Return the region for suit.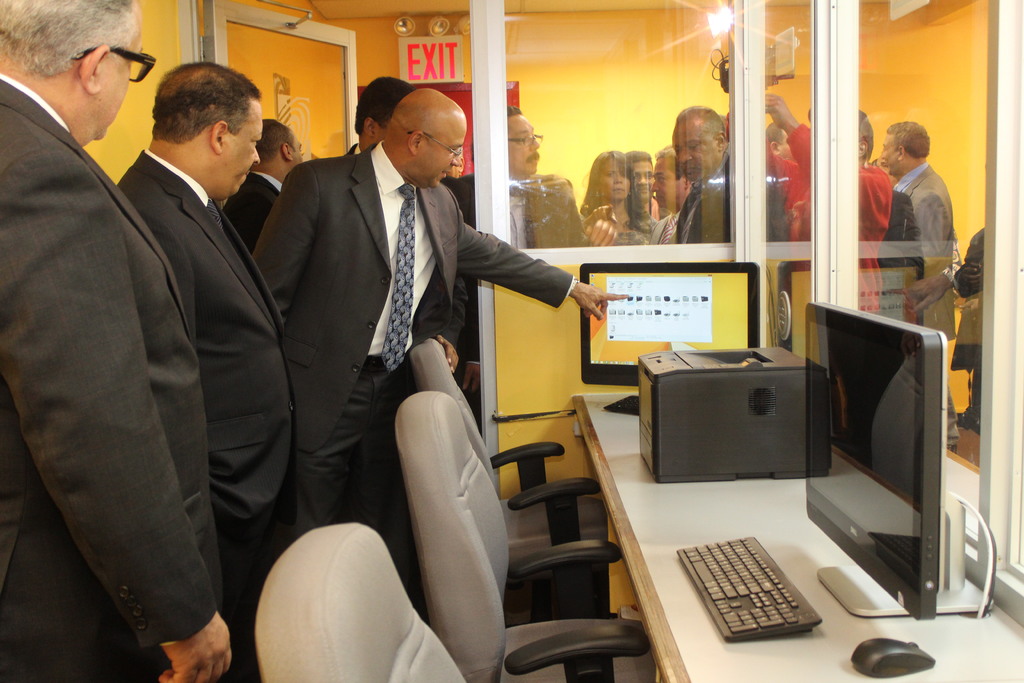
<box>0,72,225,682</box>.
